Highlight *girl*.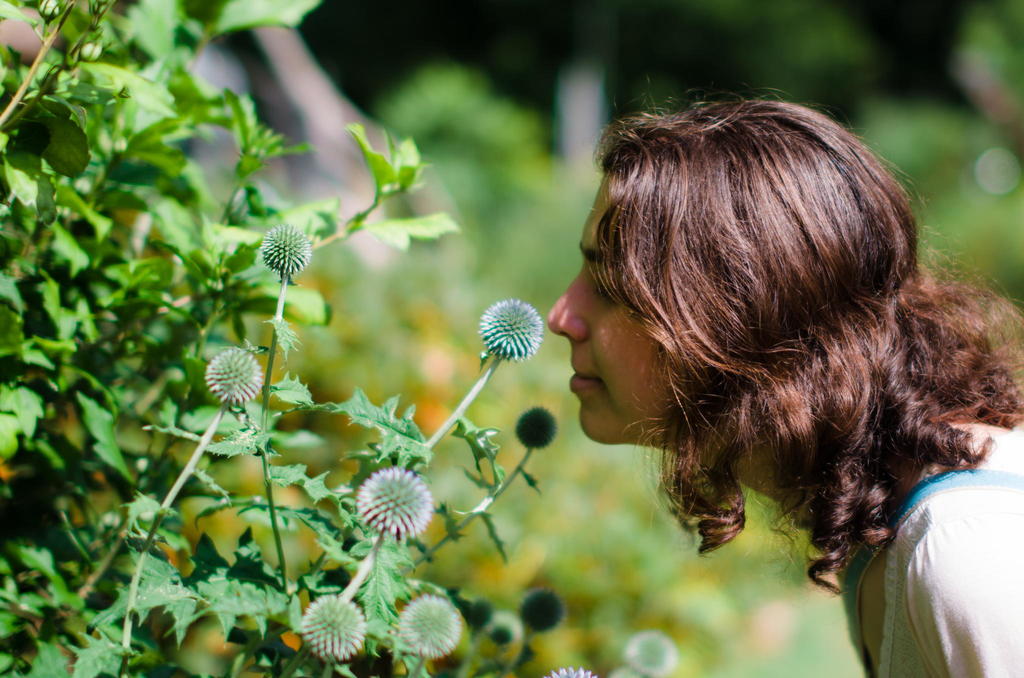
Highlighted region: x1=542, y1=71, x2=1023, y2=677.
